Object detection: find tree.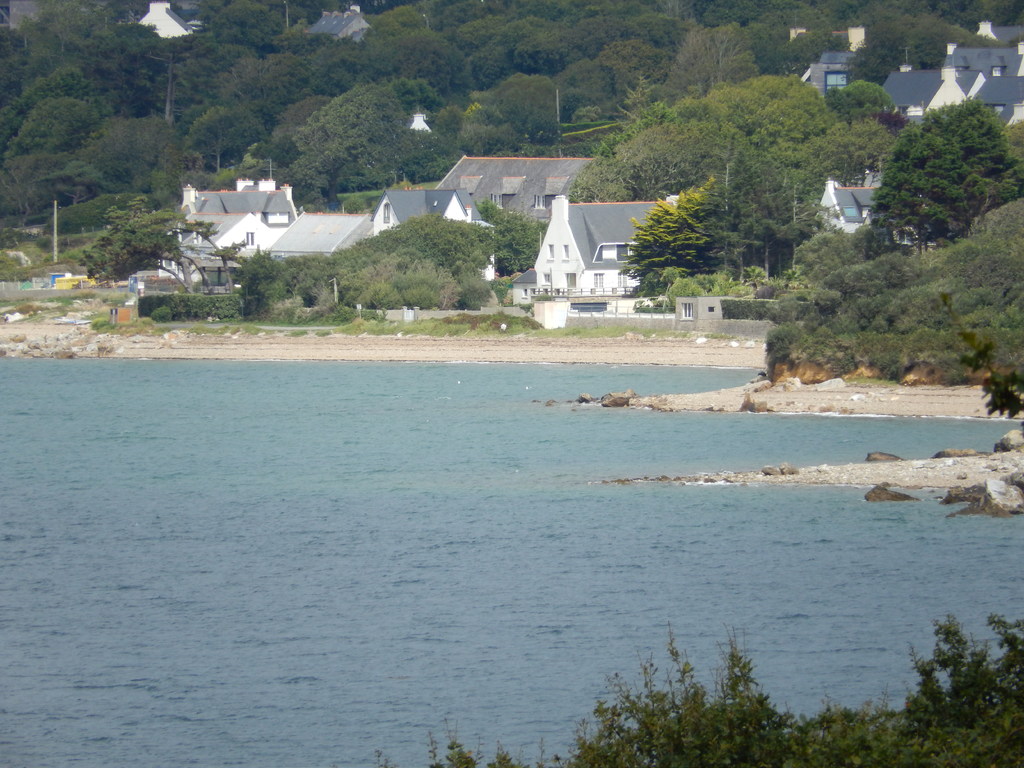
x1=822 y1=77 x2=911 y2=192.
